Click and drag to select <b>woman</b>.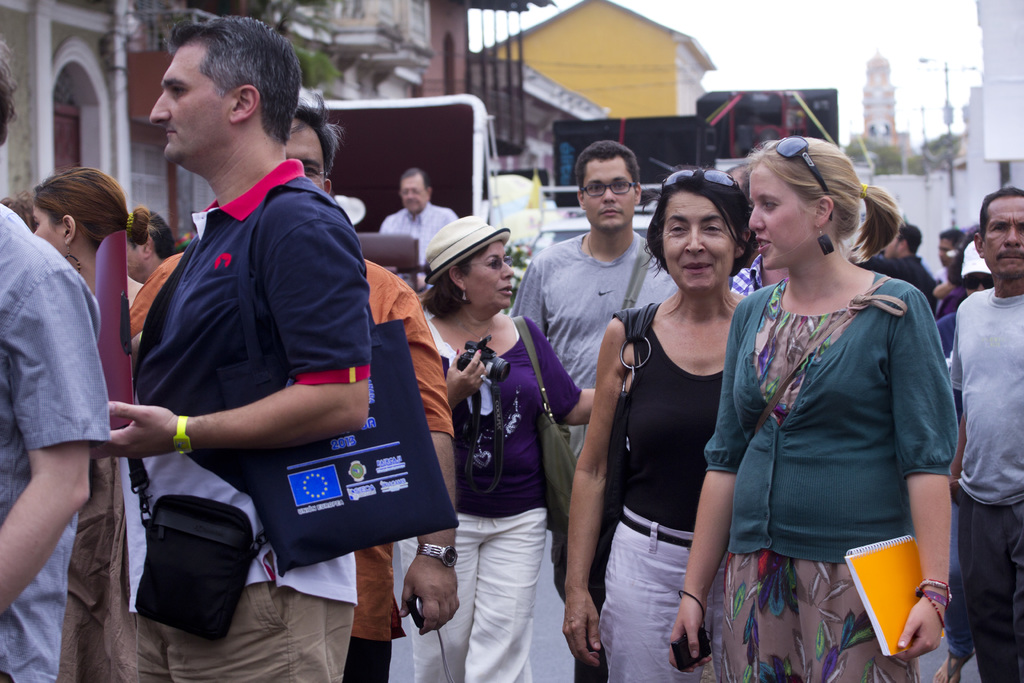
Selection: select_region(561, 163, 756, 682).
